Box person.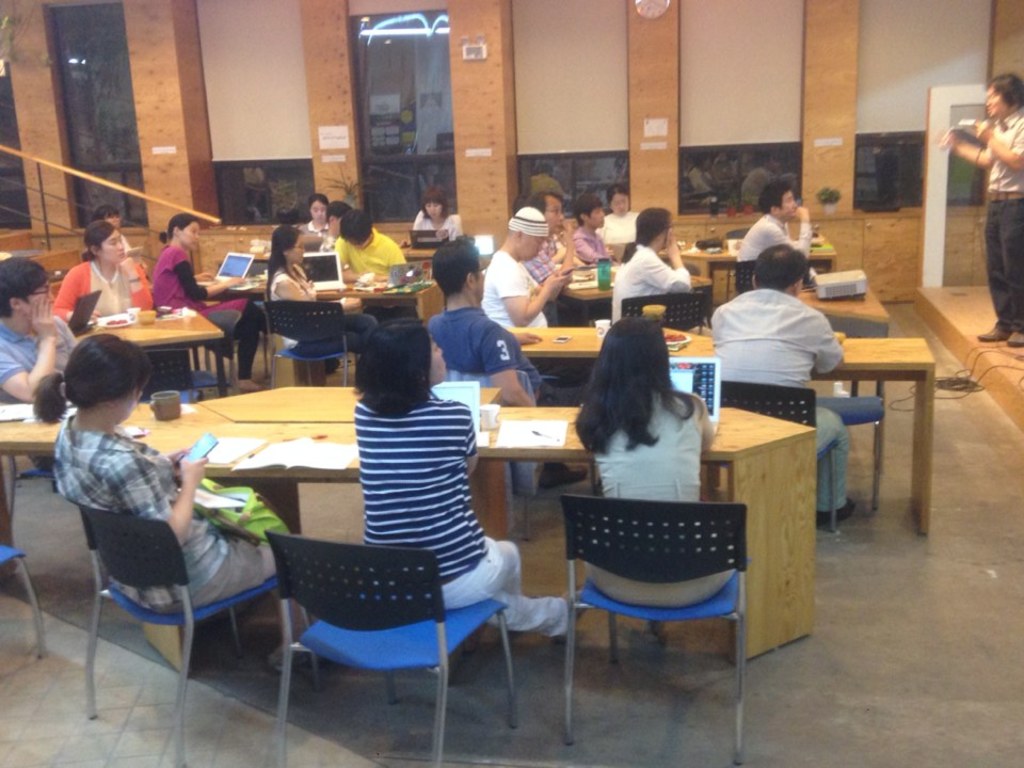
98 210 148 279.
